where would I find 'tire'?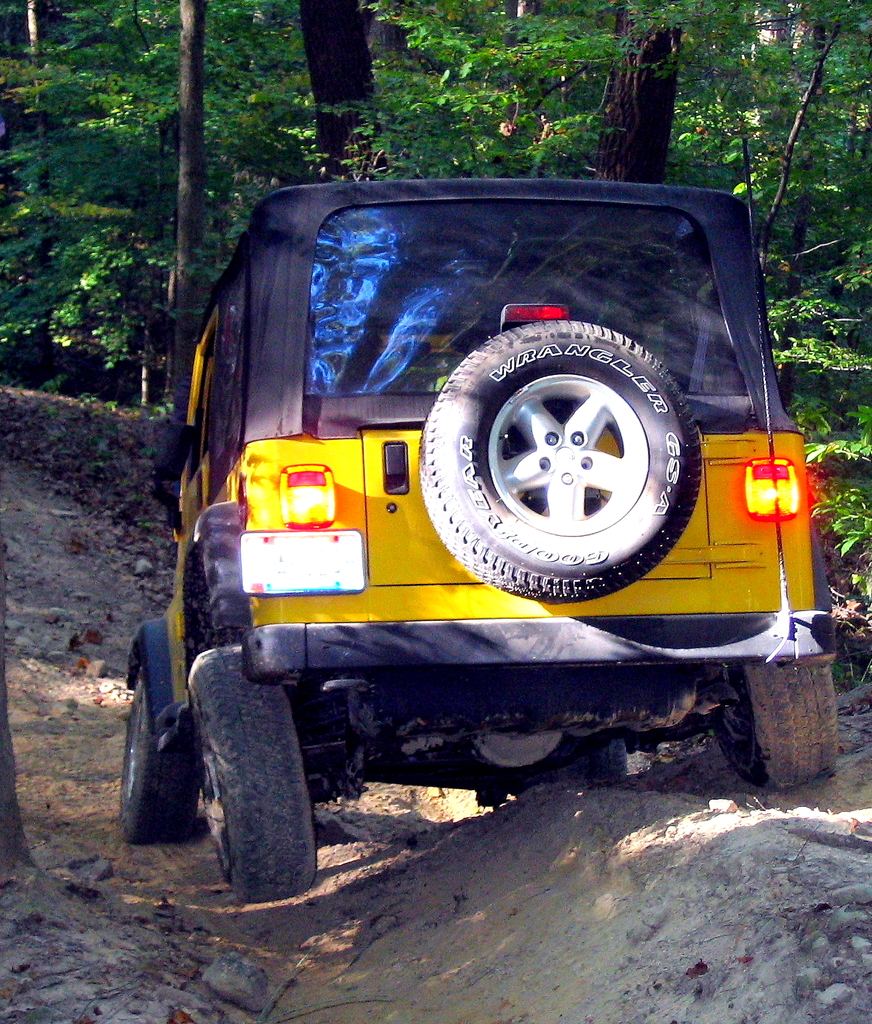
At left=413, top=316, right=702, bottom=606.
